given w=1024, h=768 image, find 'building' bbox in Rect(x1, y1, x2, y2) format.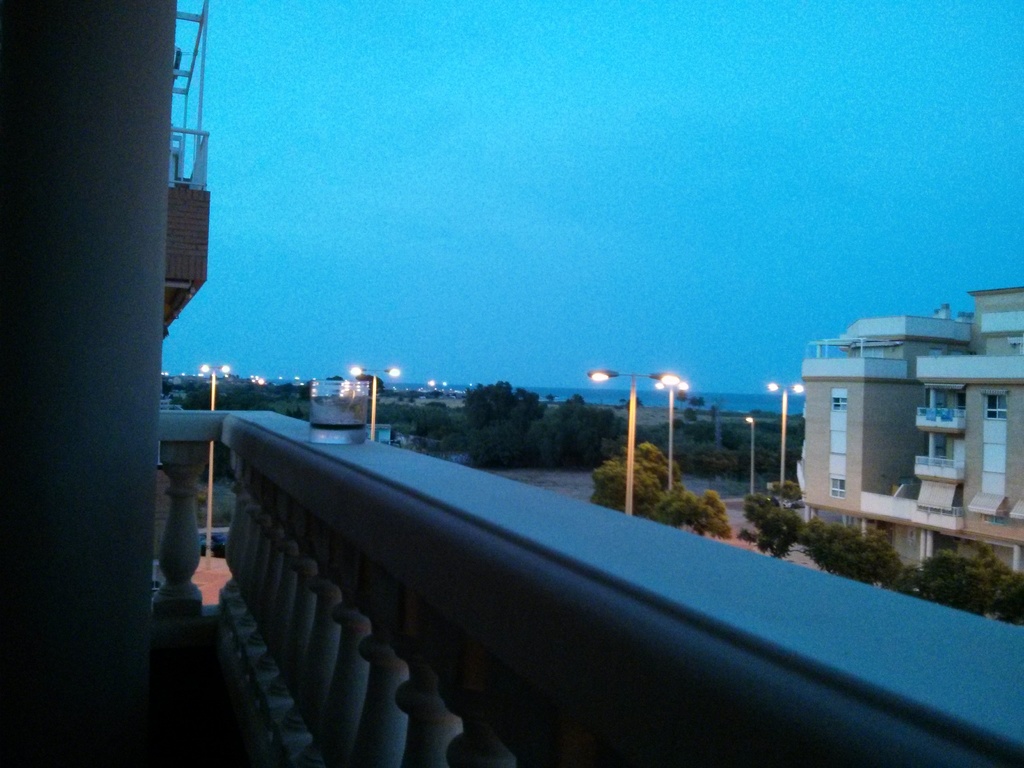
Rect(802, 291, 1020, 569).
